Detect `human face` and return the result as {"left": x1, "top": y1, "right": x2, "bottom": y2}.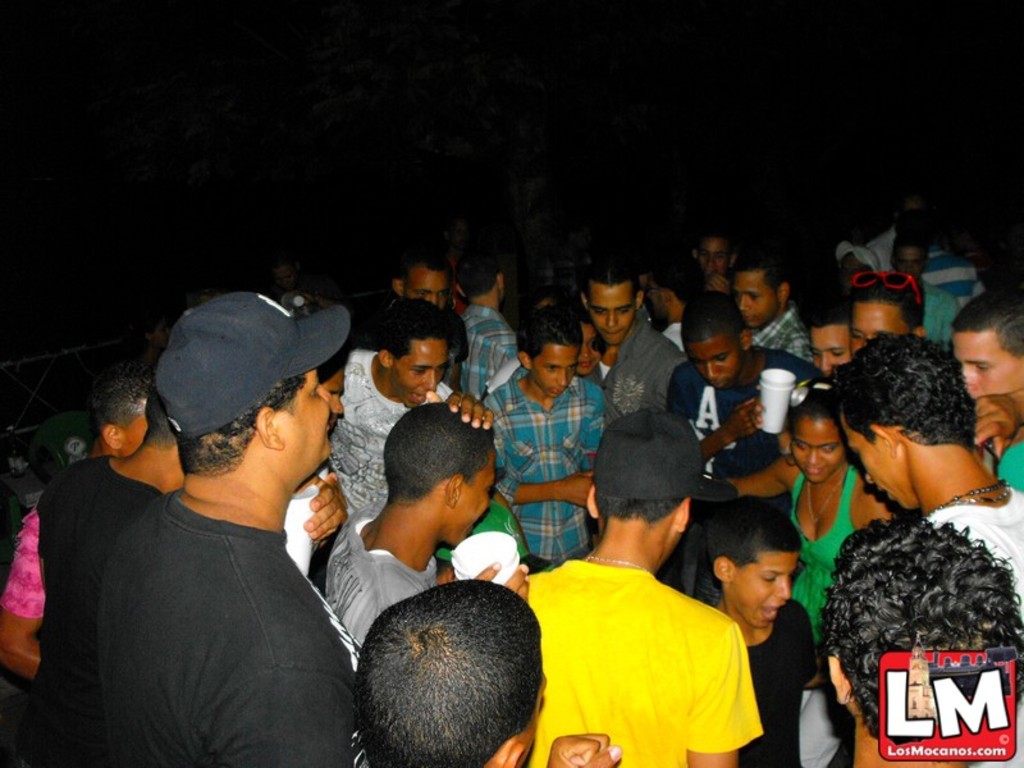
{"left": 404, "top": 273, "right": 449, "bottom": 306}.
